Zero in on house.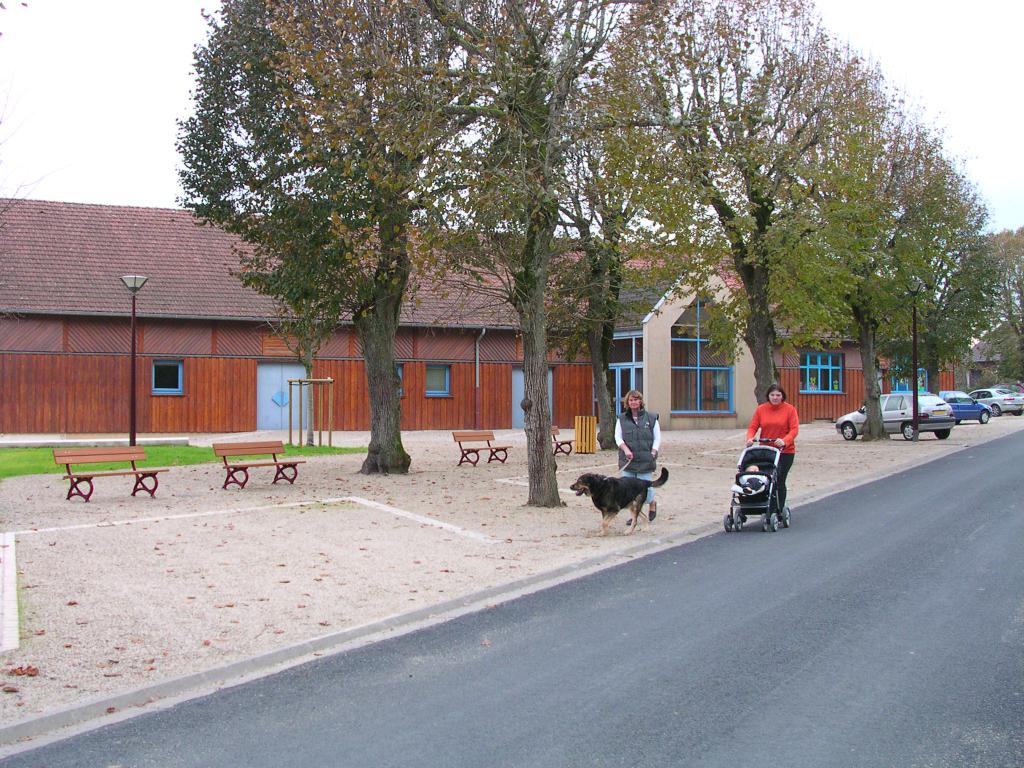
Zeroed in: select_region(1, 192, 966, 442).
